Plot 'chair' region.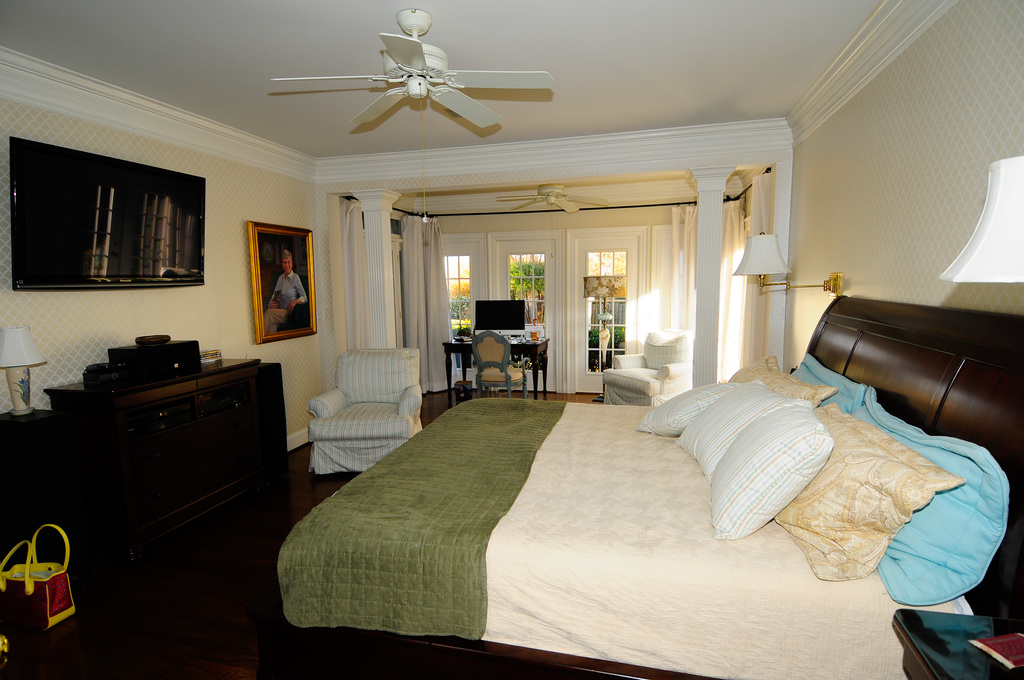
Plotted at [left=305, top=345, right=421, bottom=485].
